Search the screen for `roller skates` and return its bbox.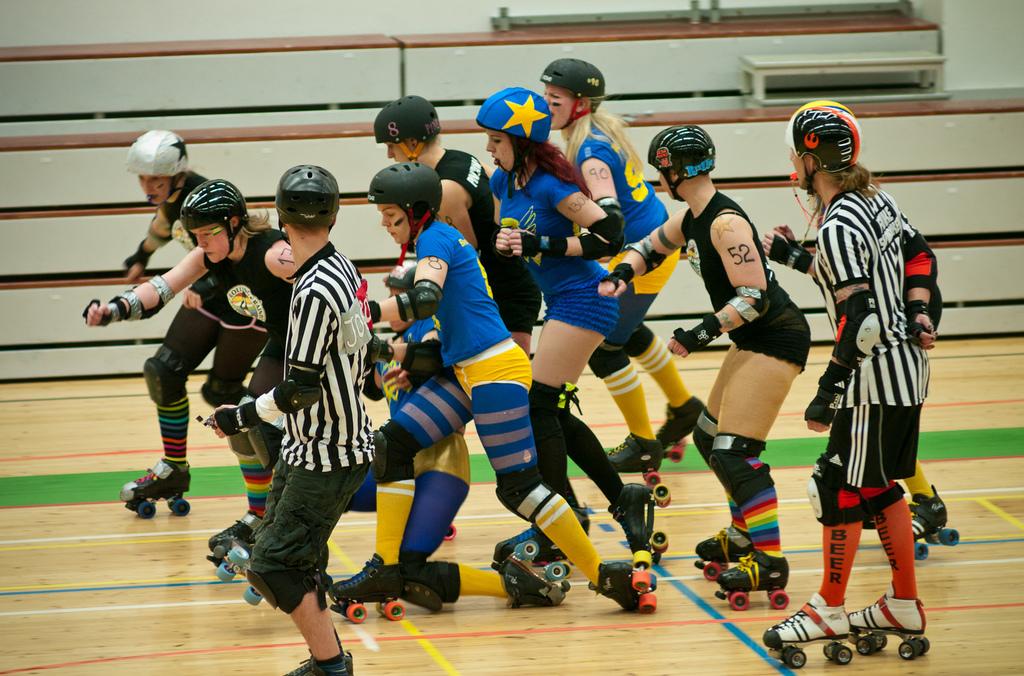
Found: <bbox>488, 539, 572, 609</bbox>.
